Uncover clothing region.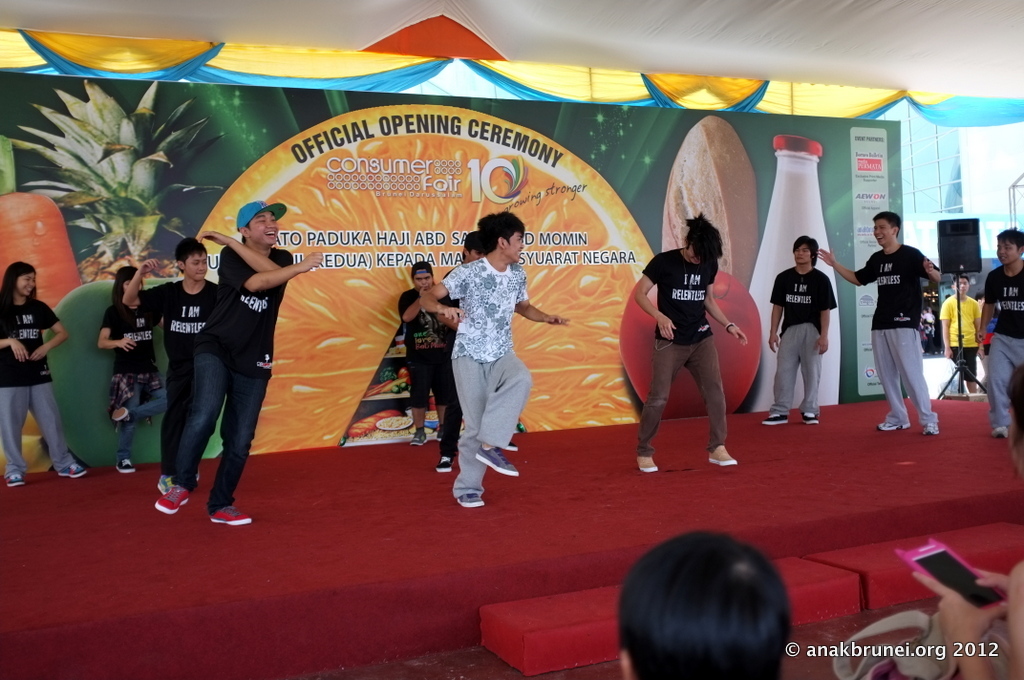
Uncovered: [978,329,994,357].
